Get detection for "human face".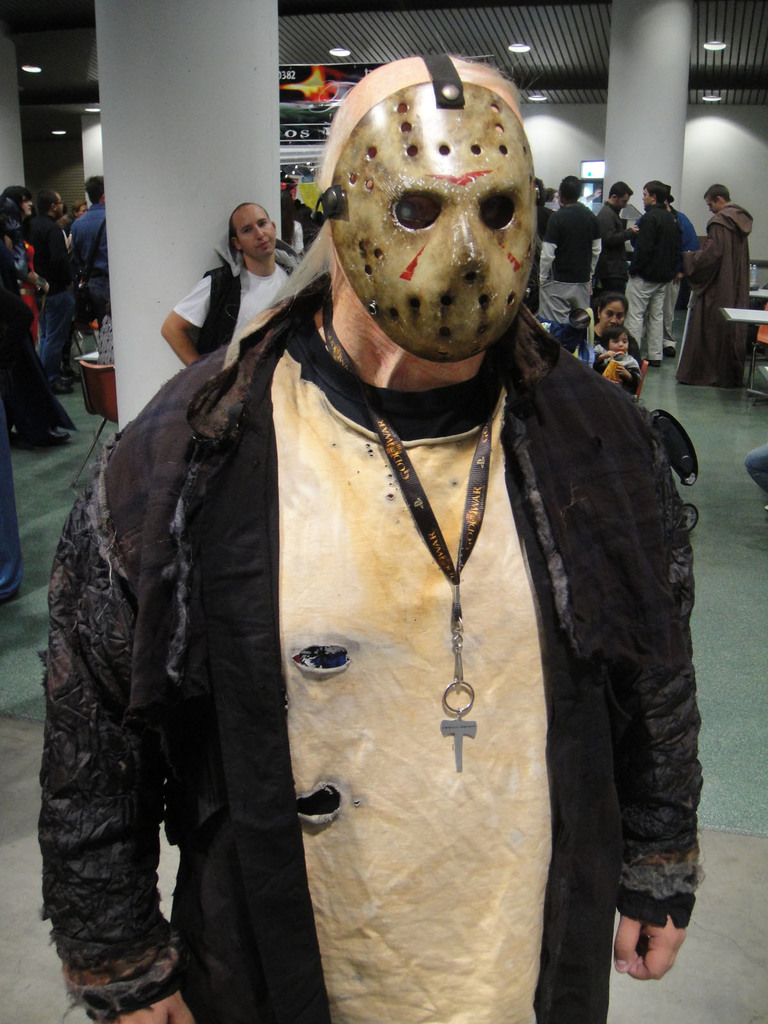
Detection: select_region(48, 196, 66, 212).
